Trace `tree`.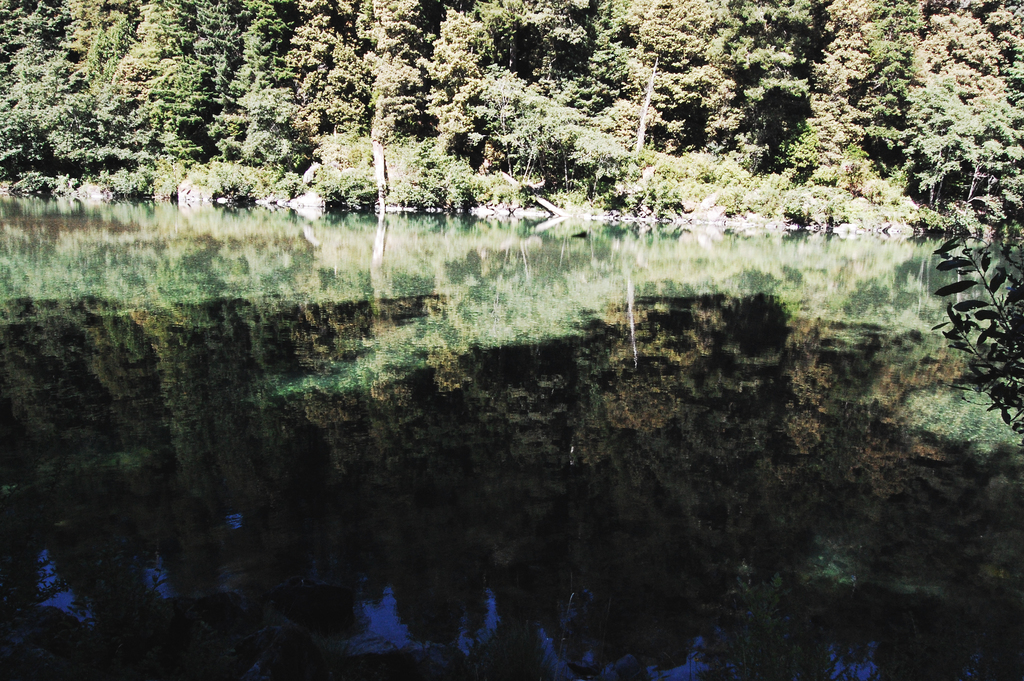
Traced to <bbox>914, 0, 1023, 152</bbox>.
